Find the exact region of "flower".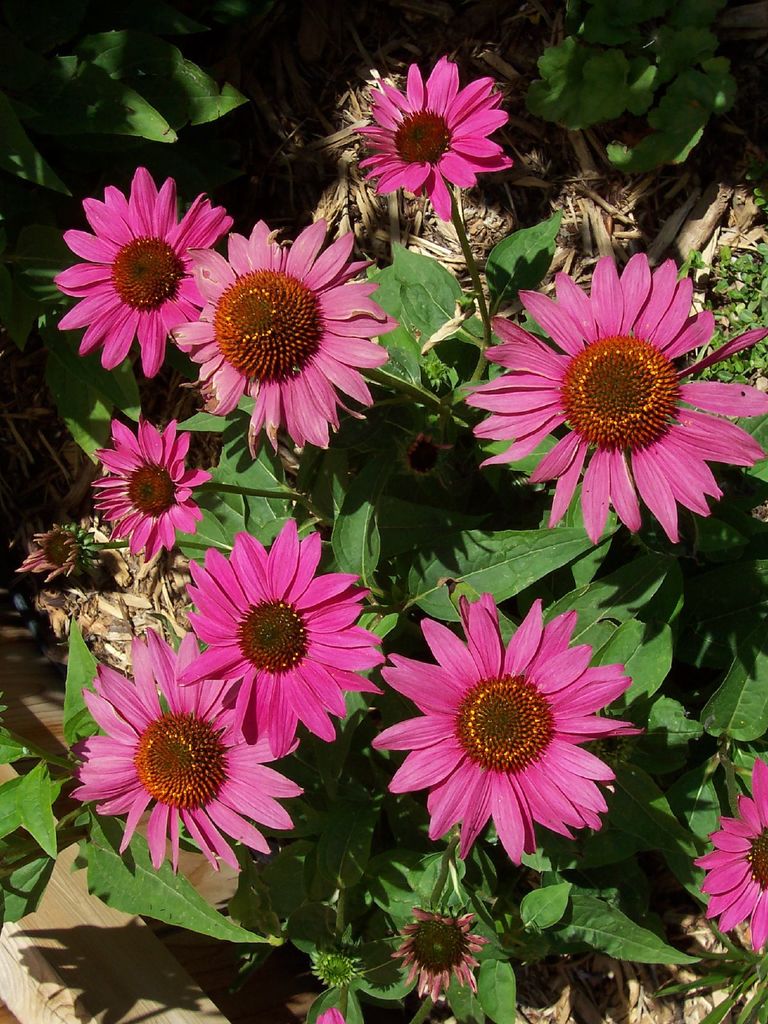
Exact region: BBox(15, 528, 97, 577).
